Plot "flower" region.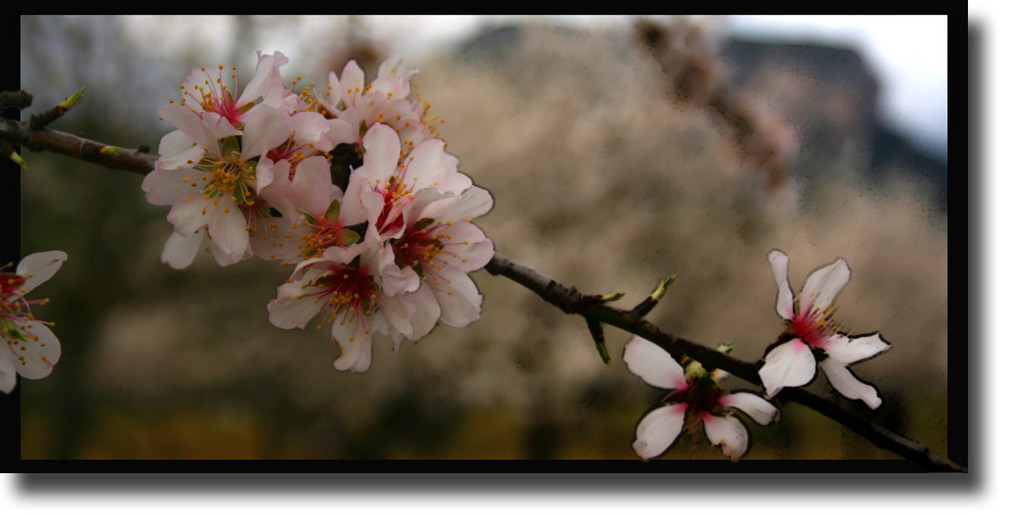
Plotted at detection(758, 247, 884, 406).
